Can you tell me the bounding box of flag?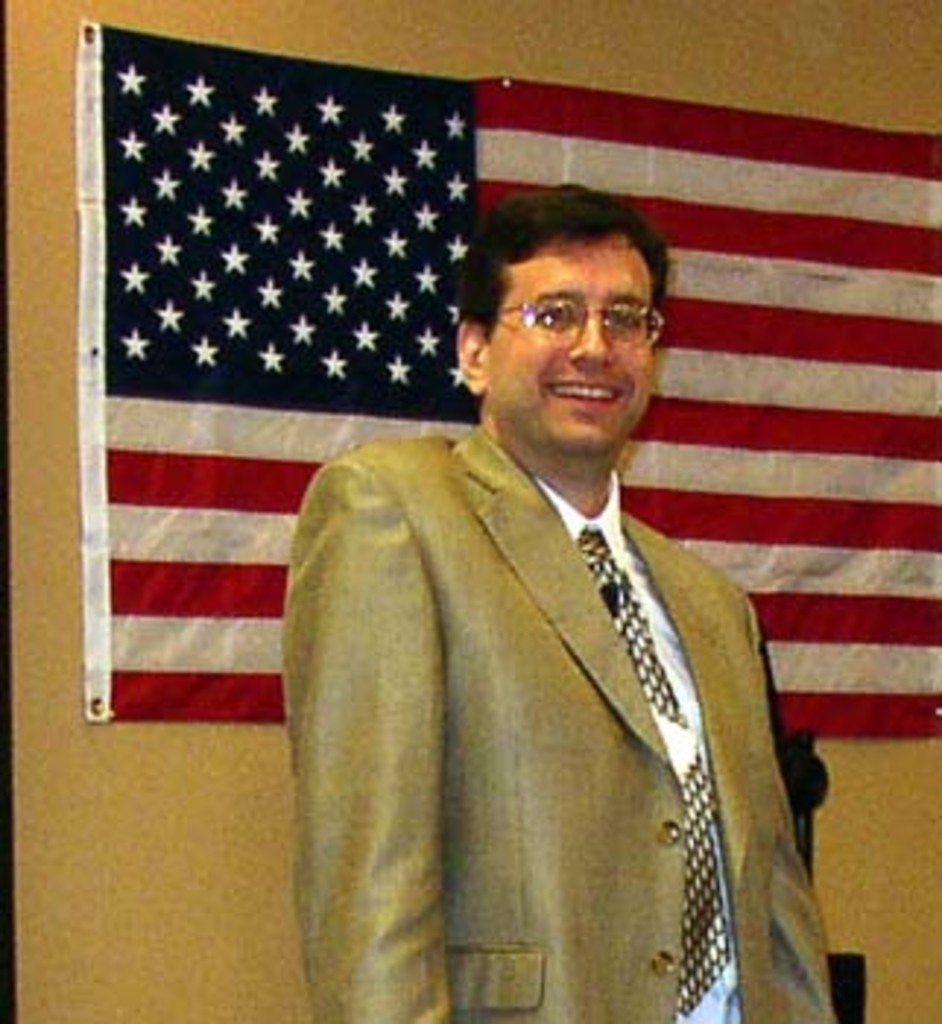
rect(102, 18, 939, 743).
